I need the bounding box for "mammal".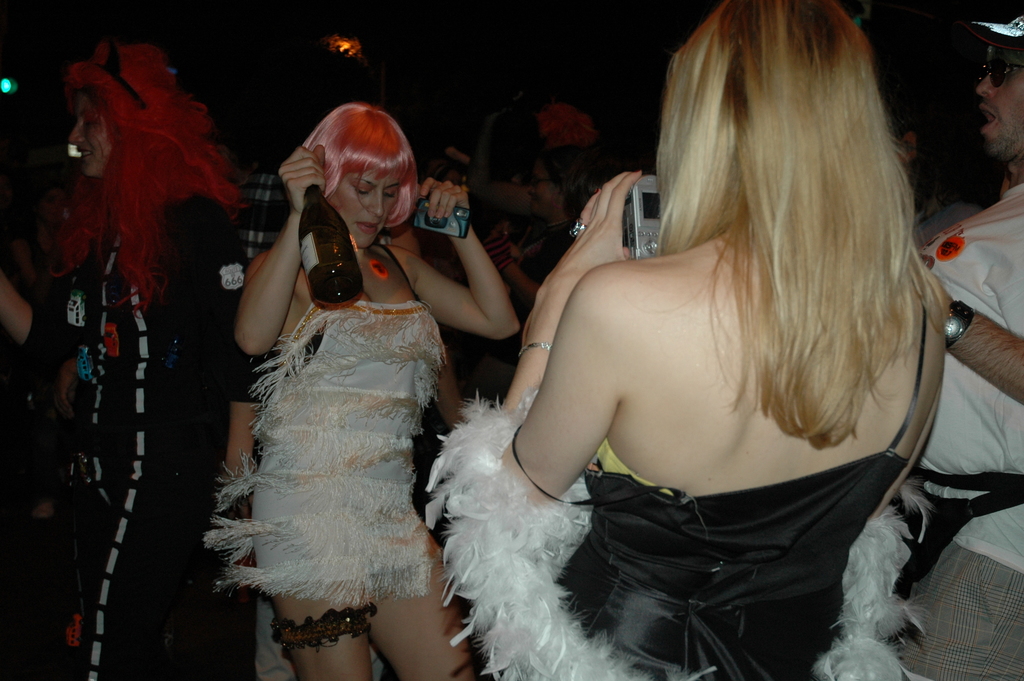
Here it is: x1=1 y1=41 x2=268 y2=680.
